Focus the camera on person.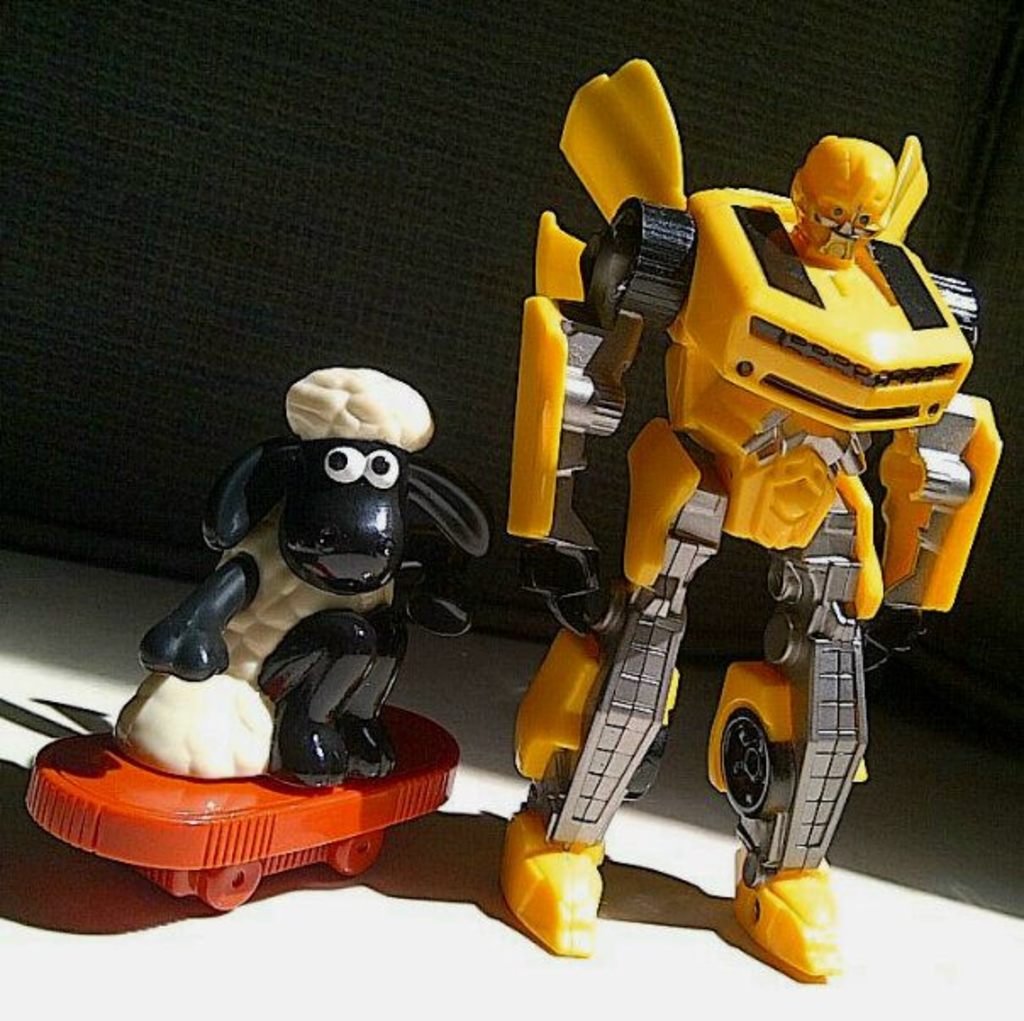
Focus region: [left=159, top=302, right=461, bottom=889].
